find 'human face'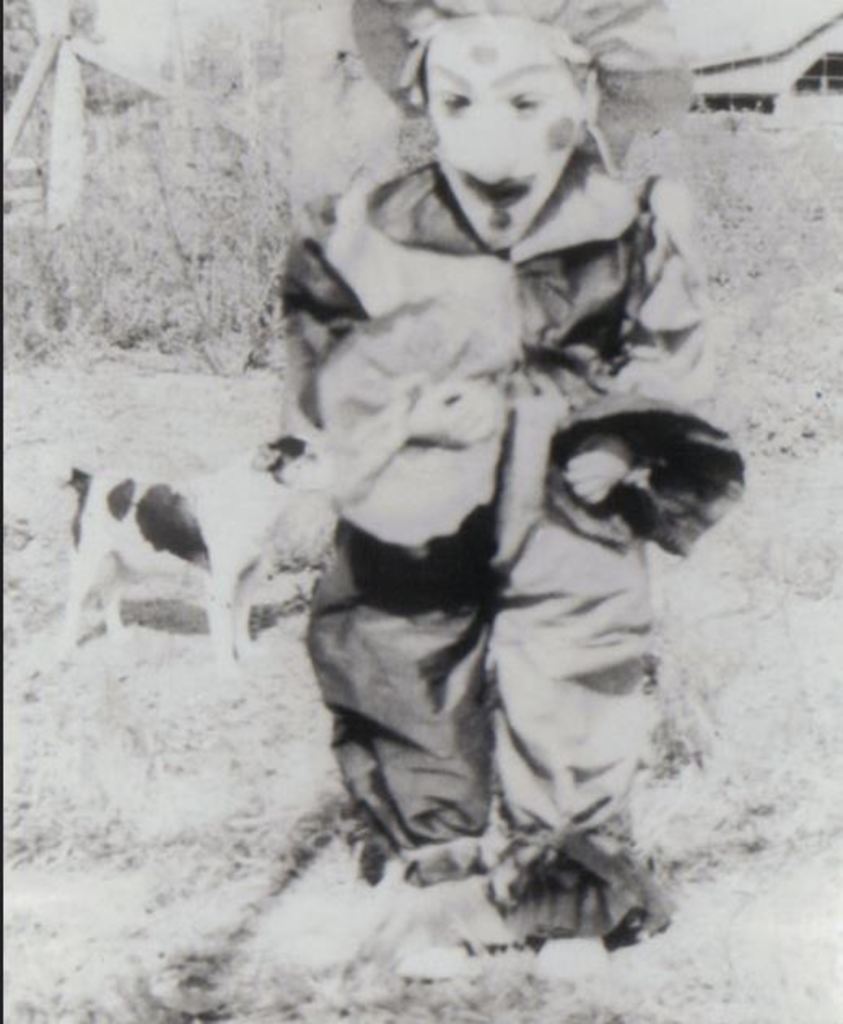
436, 16, 576, 249
